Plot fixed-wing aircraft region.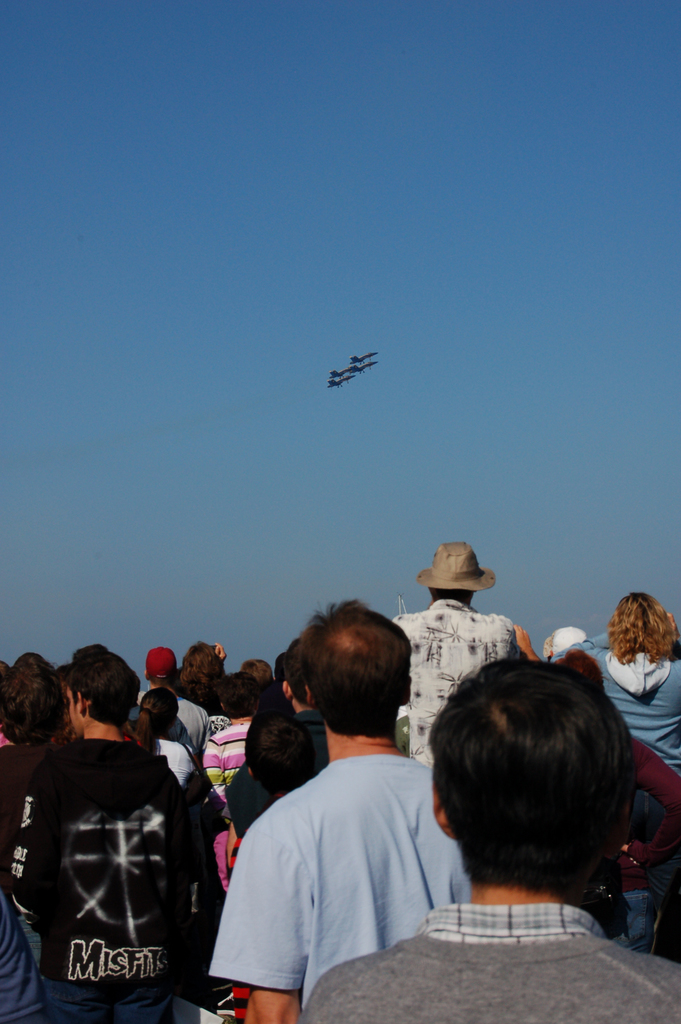
Plotted at [329, 370, 361, 389].
